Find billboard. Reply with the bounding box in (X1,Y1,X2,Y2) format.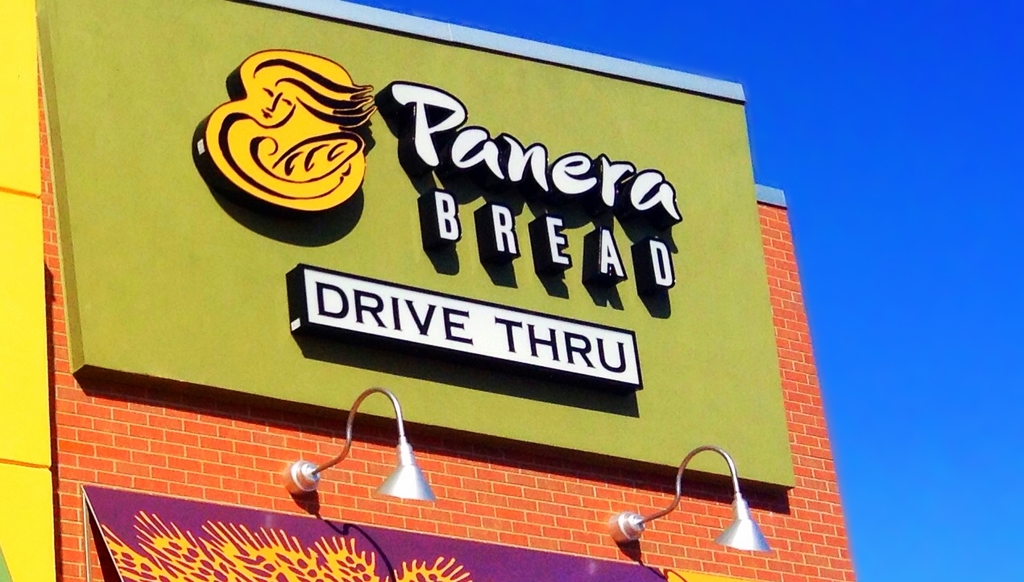
(71,10,786,527).
